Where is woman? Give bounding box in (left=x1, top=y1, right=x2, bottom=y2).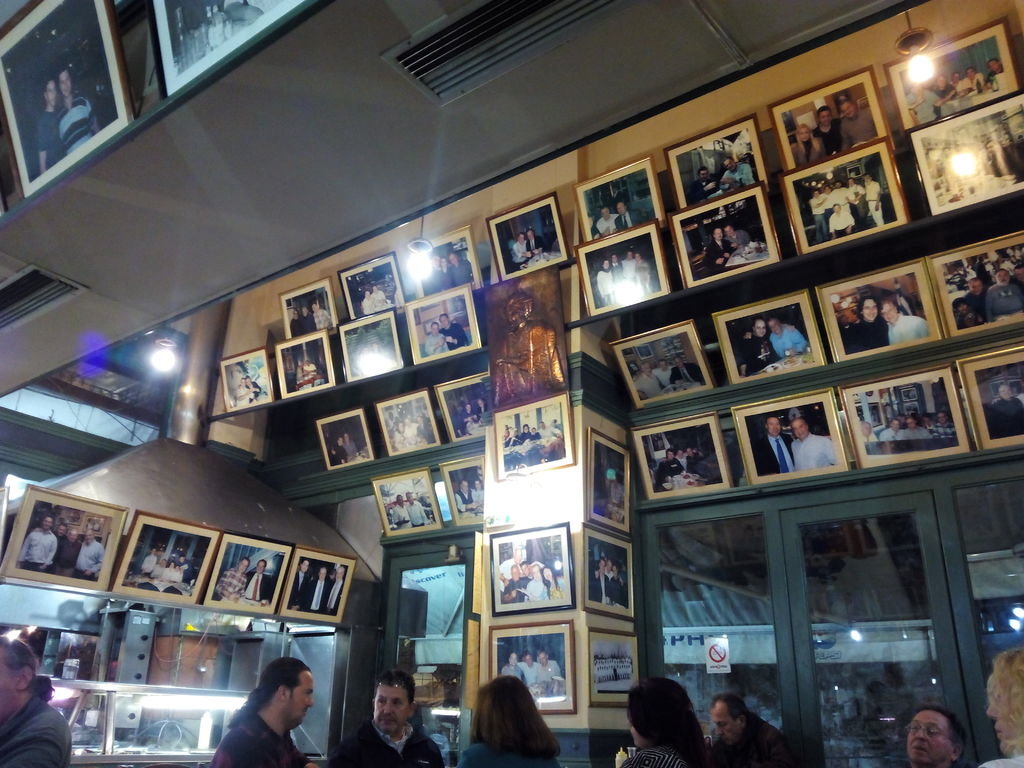
(left=637, top=254, right=652, bottom=292).
